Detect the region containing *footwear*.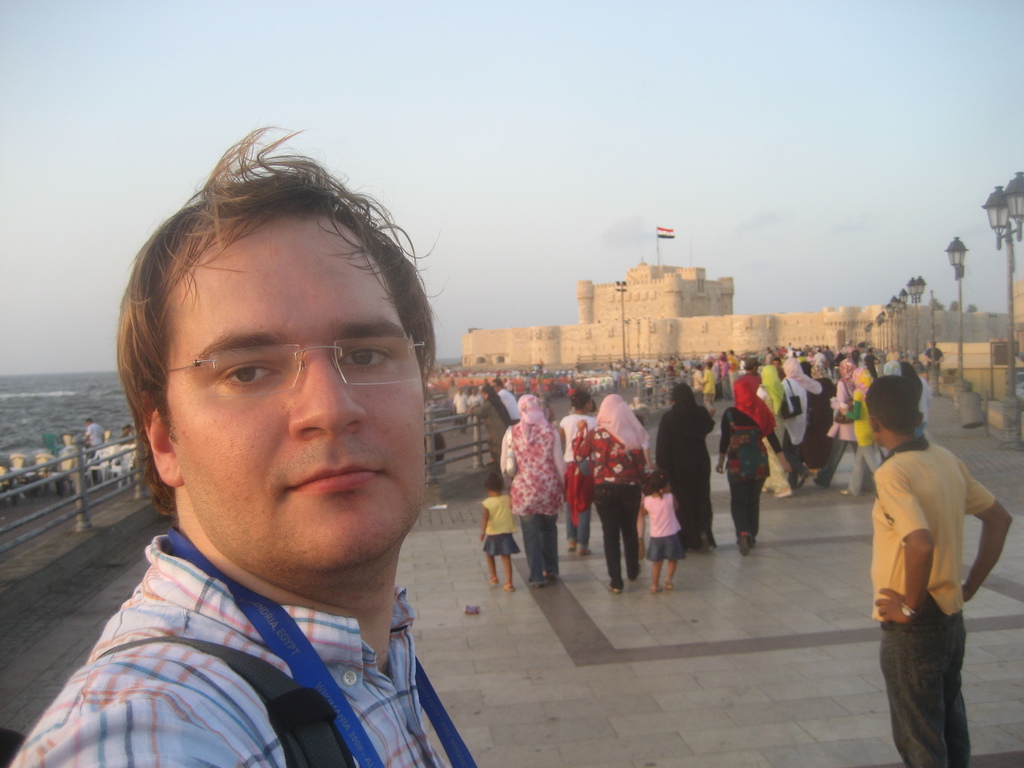
x1=627, y1=568, x2=642, y2=582.
